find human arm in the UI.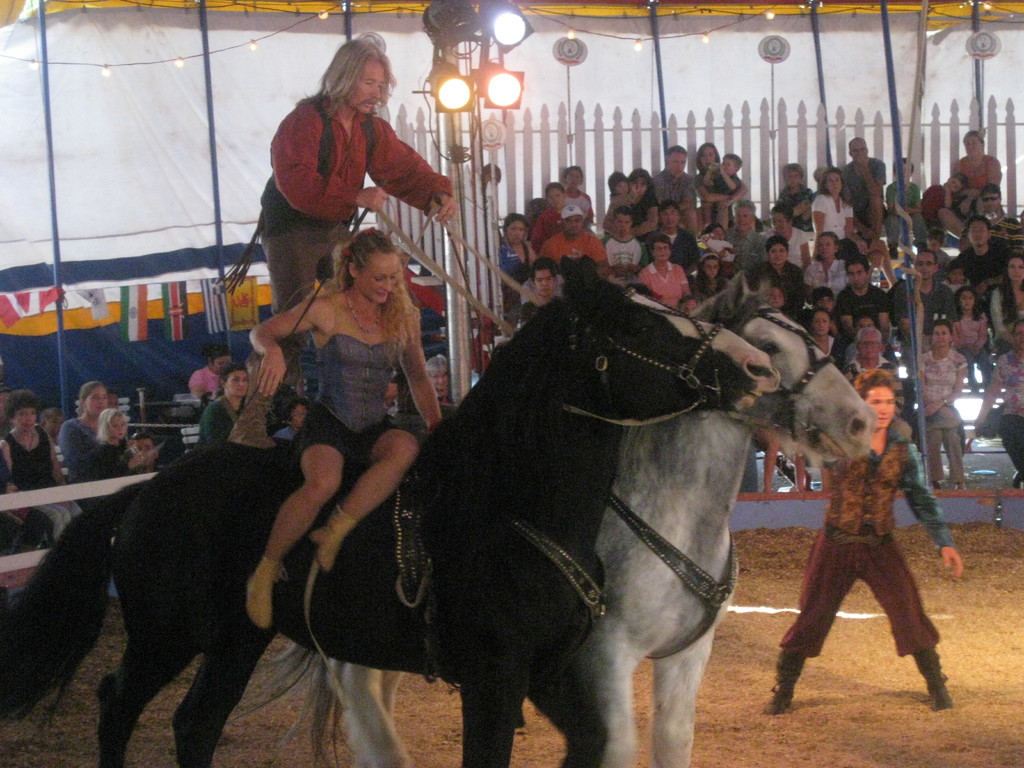
UI element at x1=844 y1=205 x2=861 y2=248.
